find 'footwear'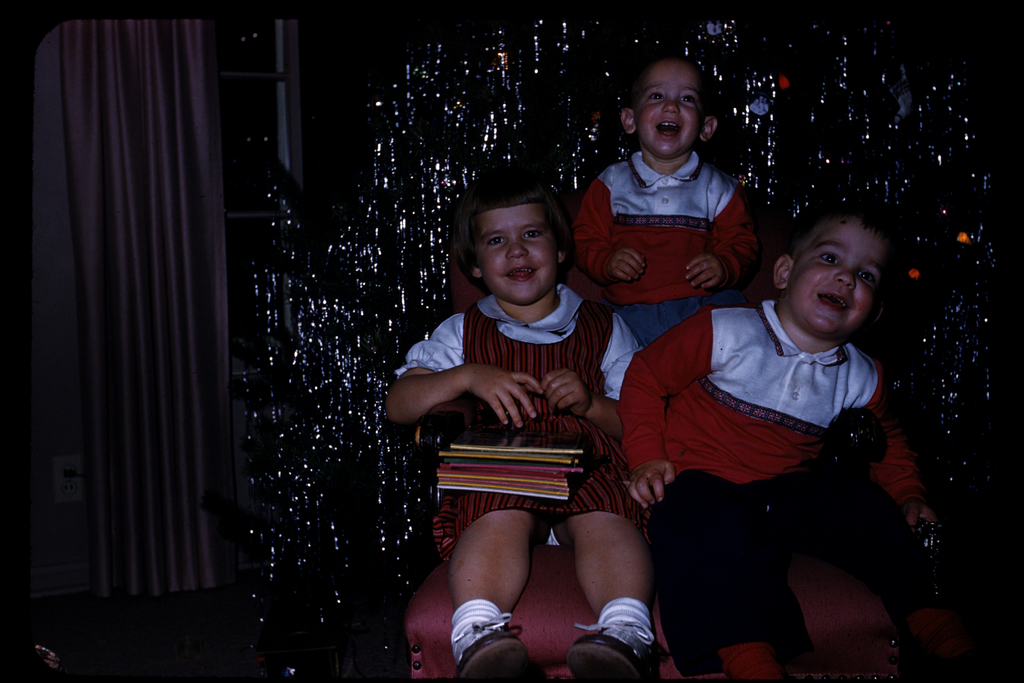
x1=459 y1=627 x2=531 y2=682
